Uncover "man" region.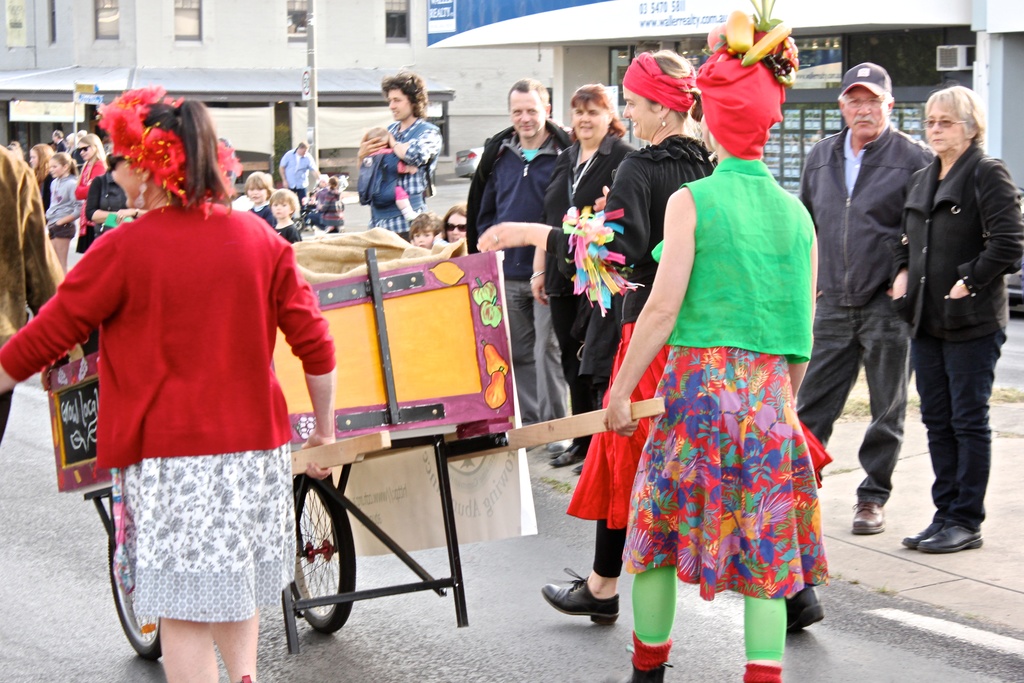
Uncovered: [781, 54, 931, 550].
